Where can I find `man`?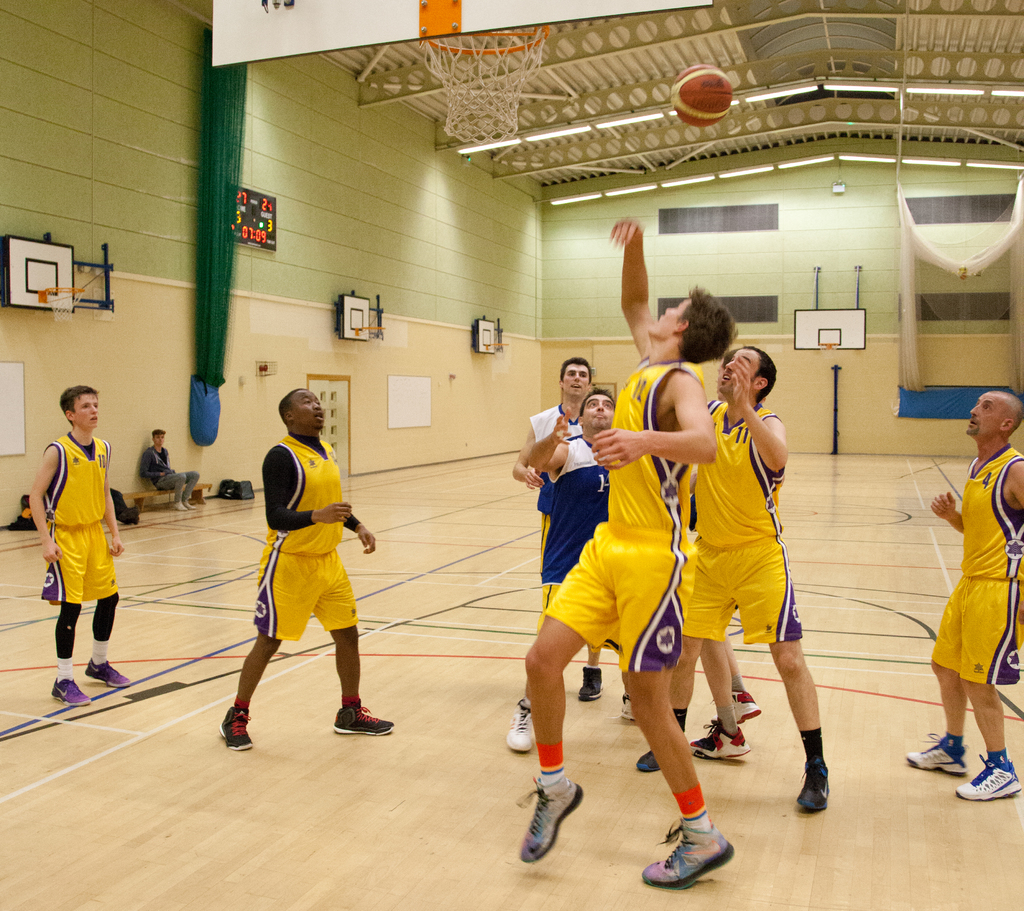
You can find it at locate(900, 390, 1023, 805).
